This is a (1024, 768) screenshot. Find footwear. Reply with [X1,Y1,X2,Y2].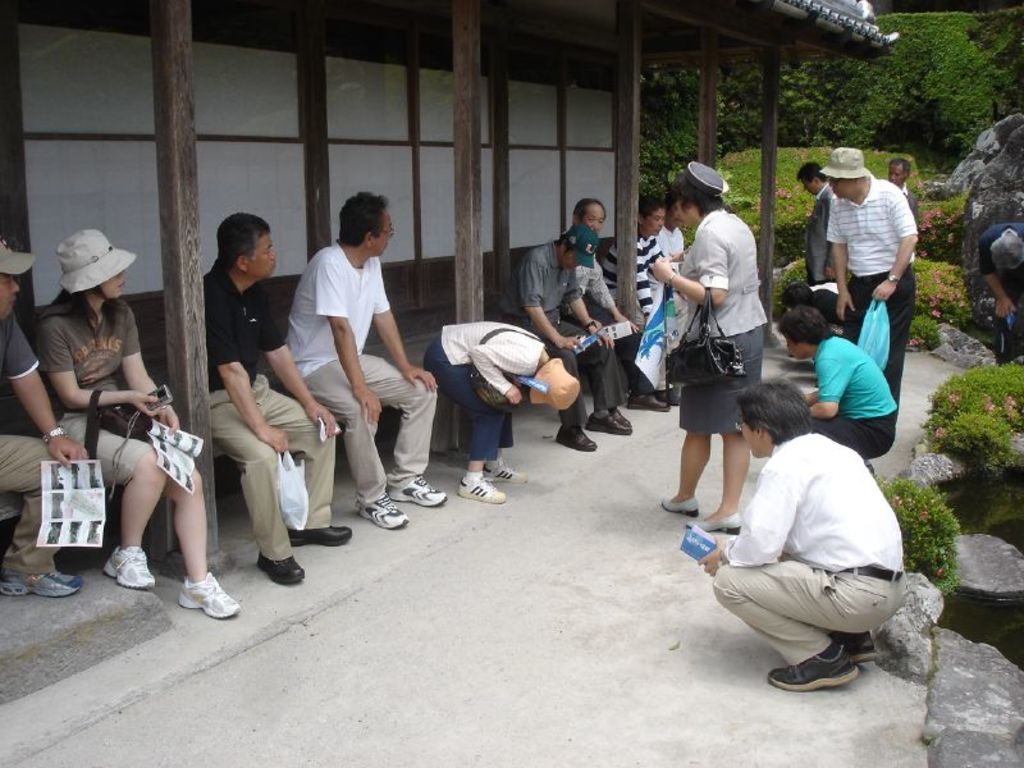
[102,536,147,589].
